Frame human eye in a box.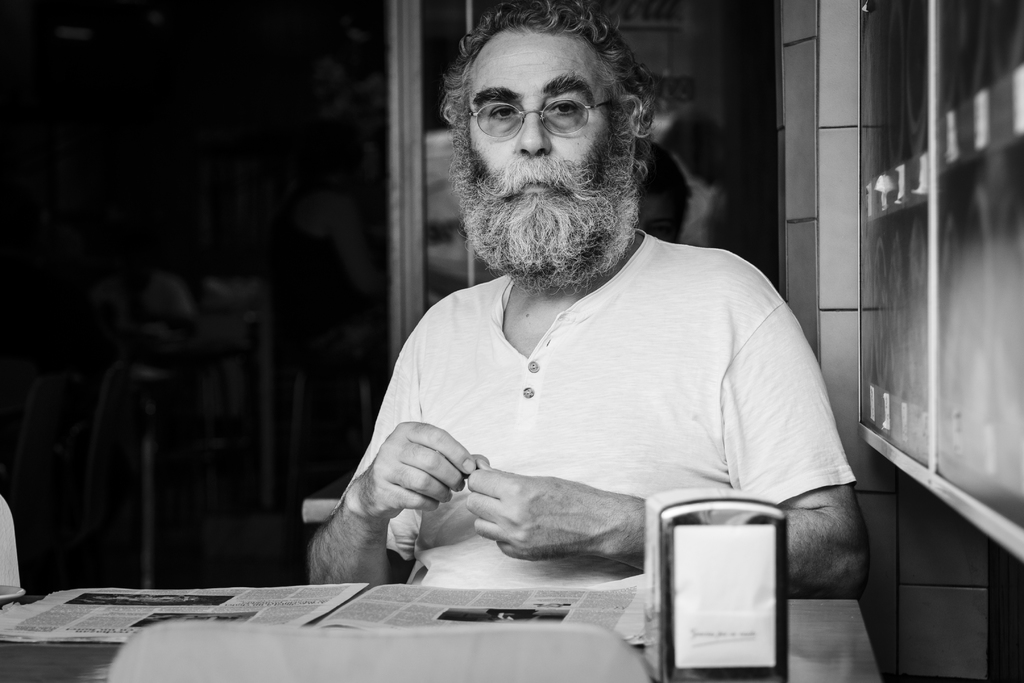
box(552, 95, 582, 120).
